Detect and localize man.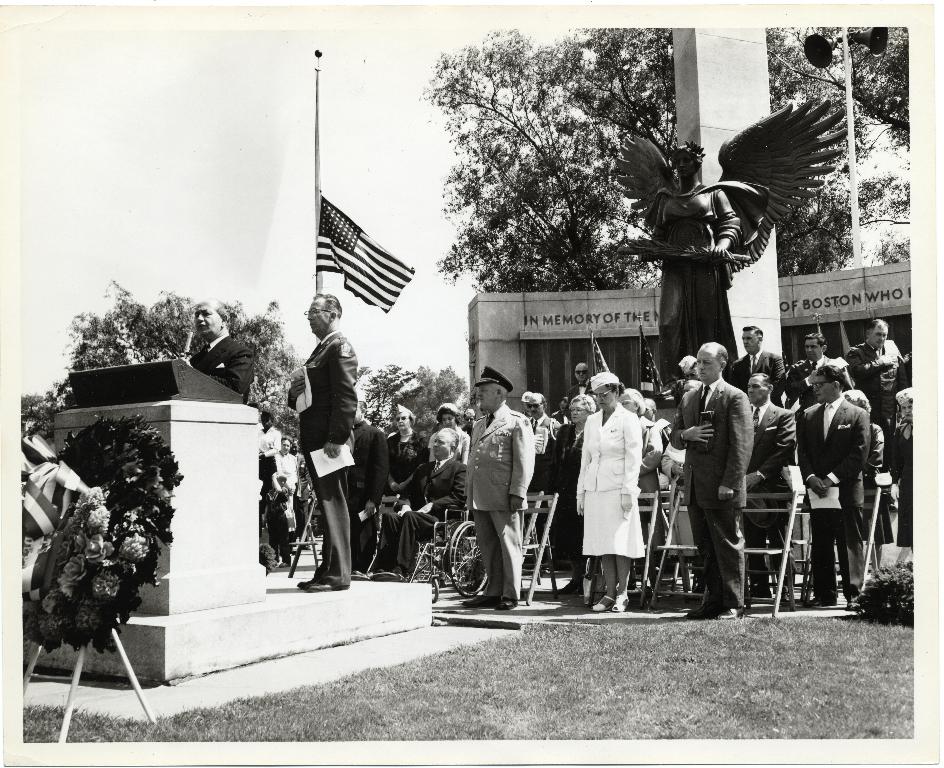
Localized at (283,290,365,595).
